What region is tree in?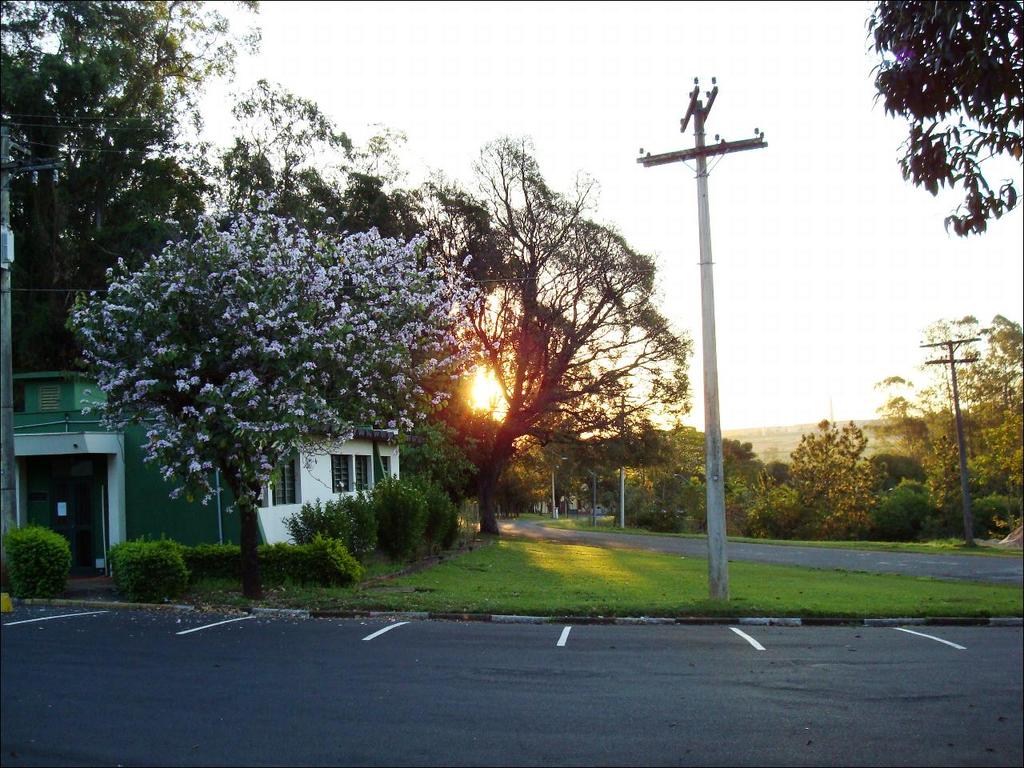
detection(0, 0, 462, 214).
